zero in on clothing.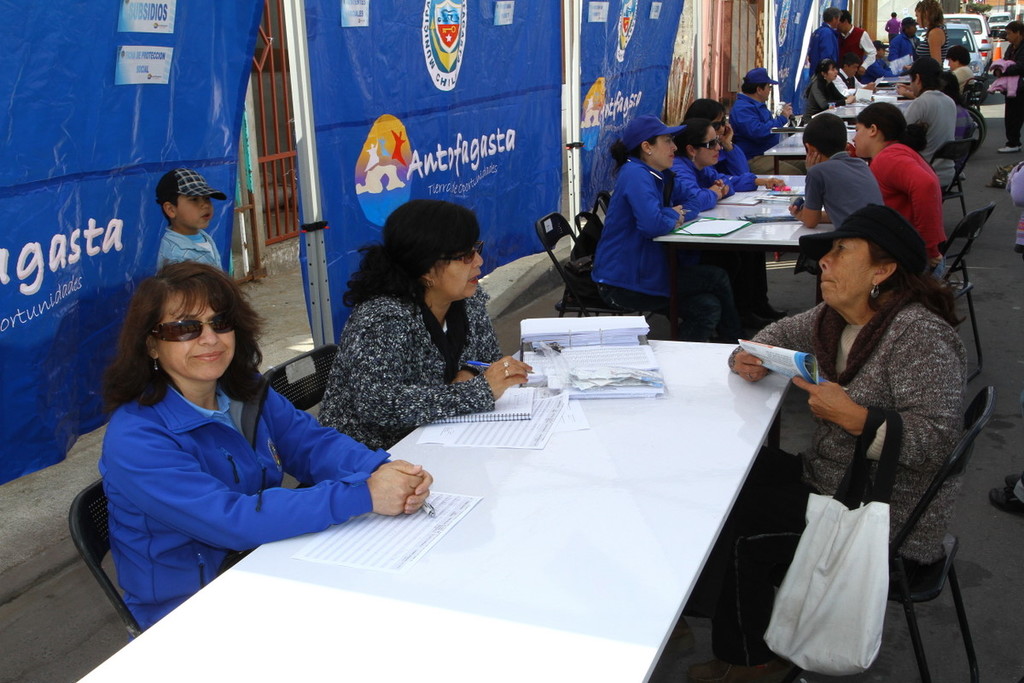
Zeroed in: 841,21,881,79.
